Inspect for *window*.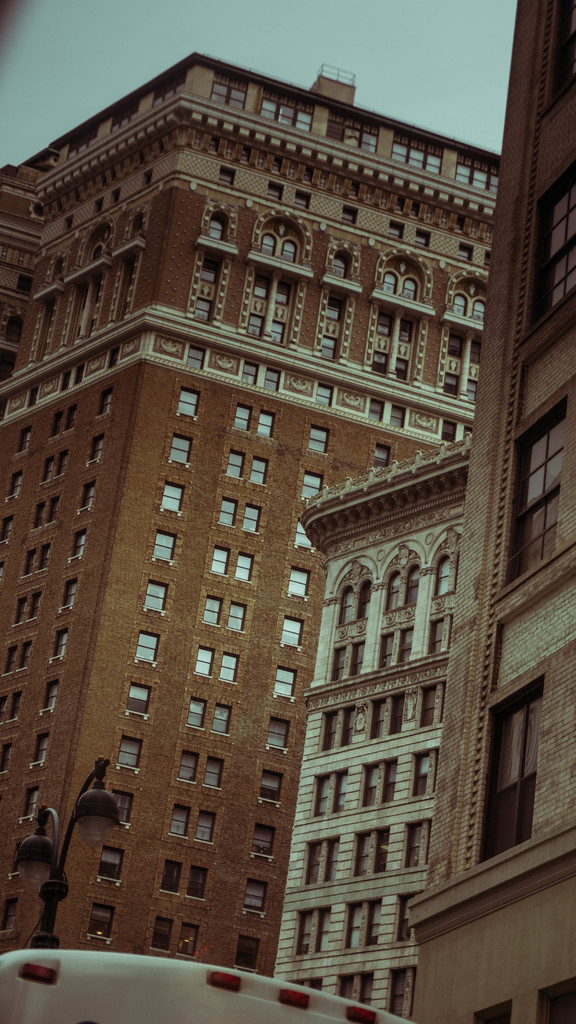
Inspection: Rect(158, 481, 191, 515).
